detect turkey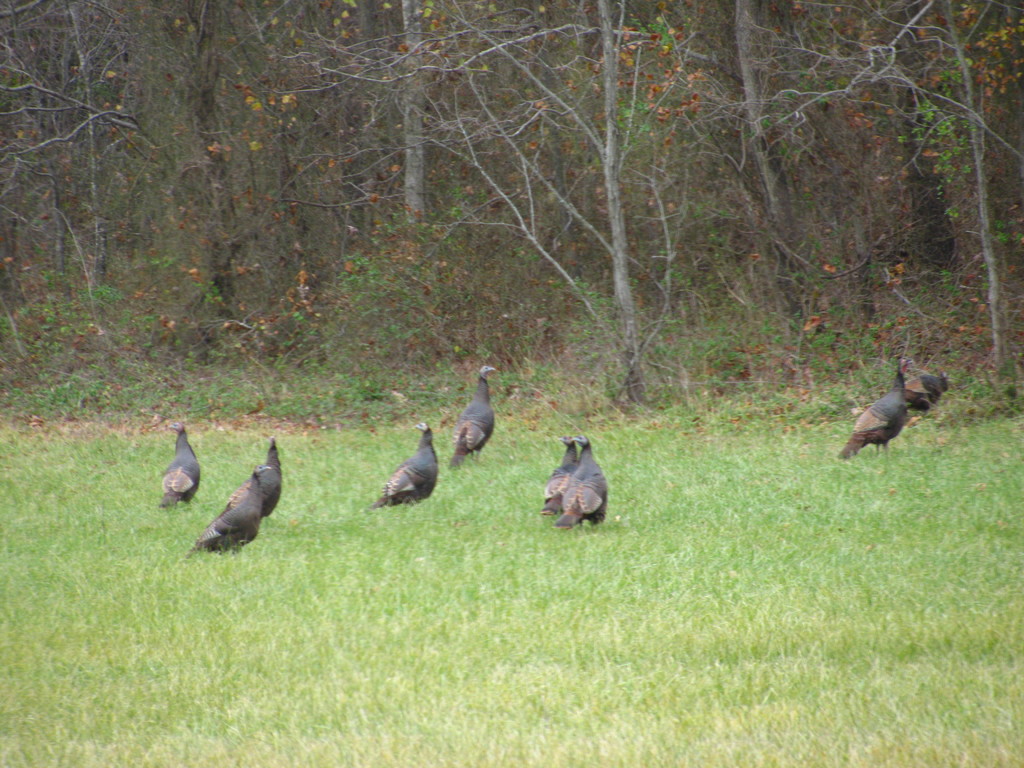
<box>363,420,441,508</box>
